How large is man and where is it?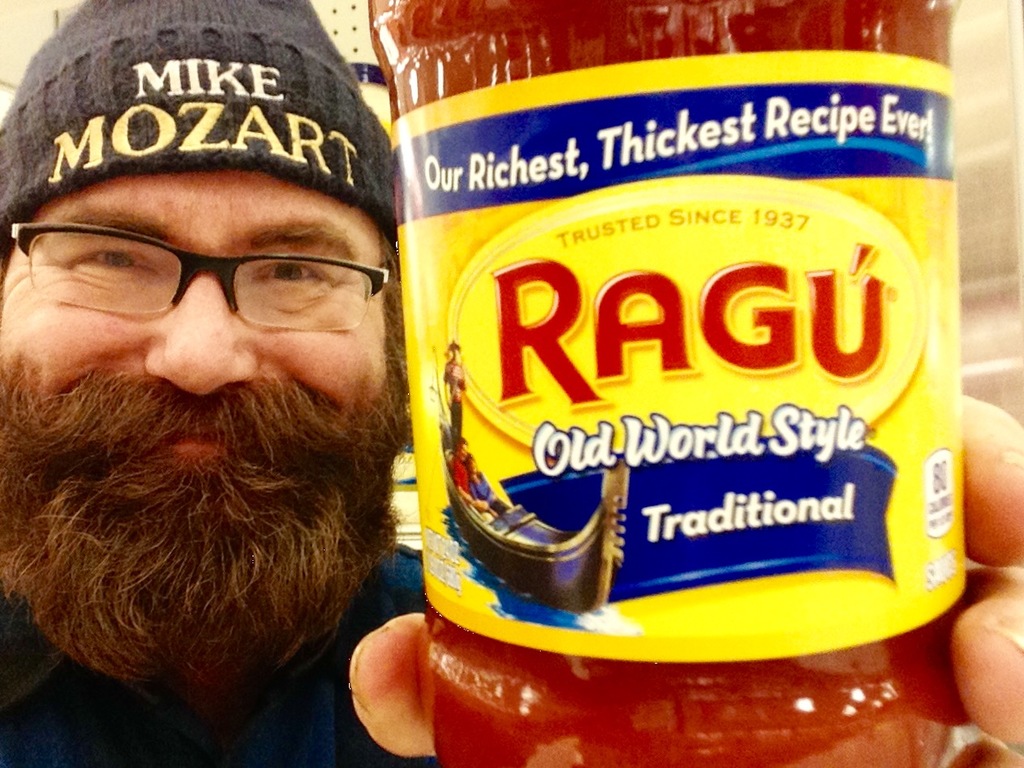
Bounding box: bbox=[0, 0, 1023, 767].
